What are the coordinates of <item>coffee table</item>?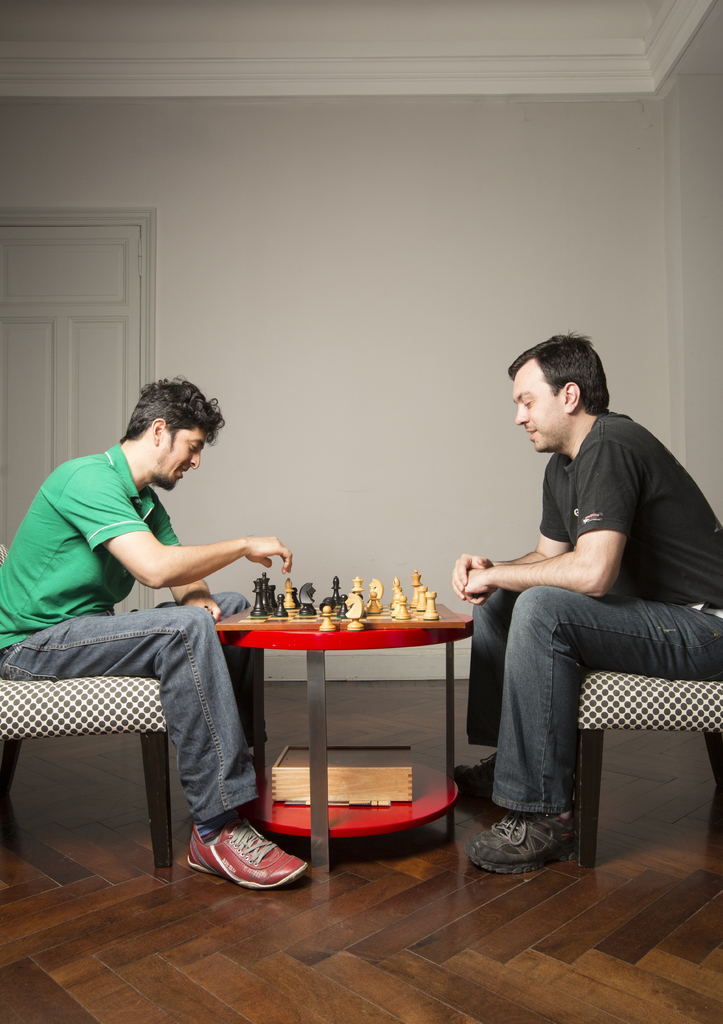
{"x1": 196, "y1": 593, "x2": 477, "y2": 844}.
